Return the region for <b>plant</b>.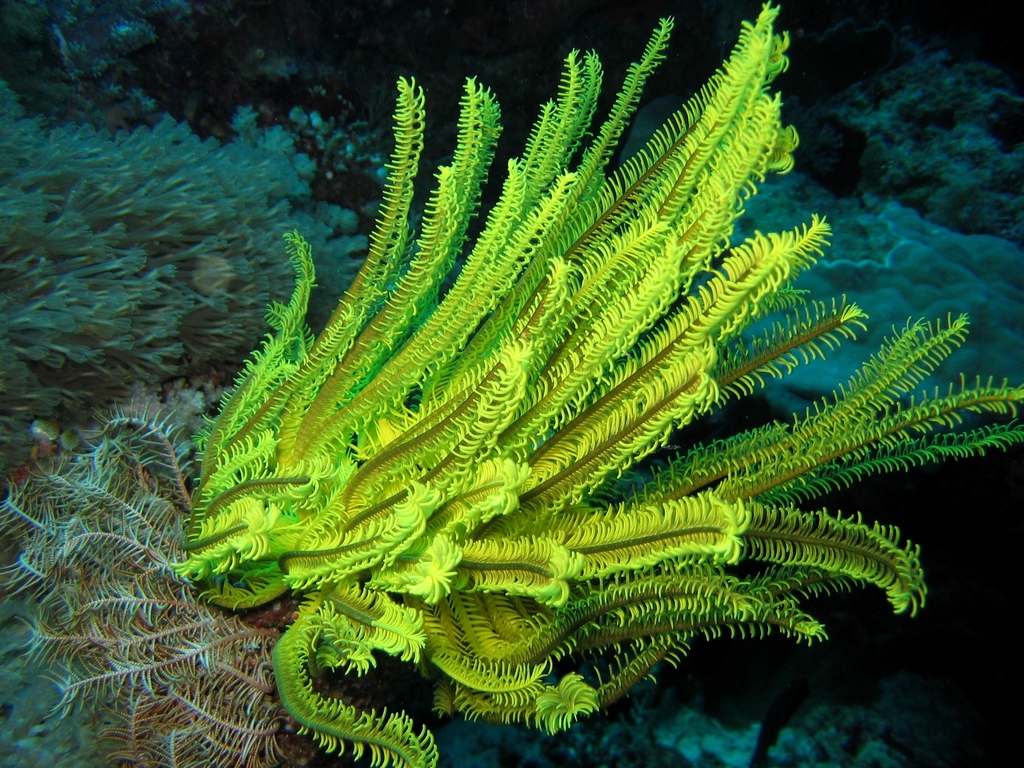
<box>133,40,994,759</box>.
